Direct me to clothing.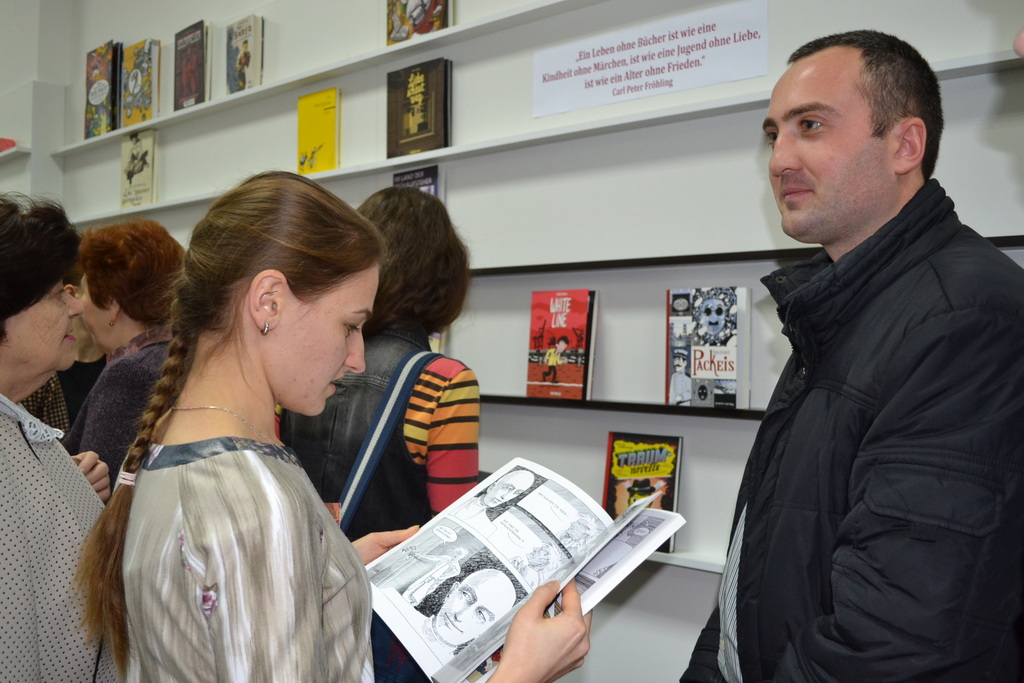
Direction: (278,329,478,682).
